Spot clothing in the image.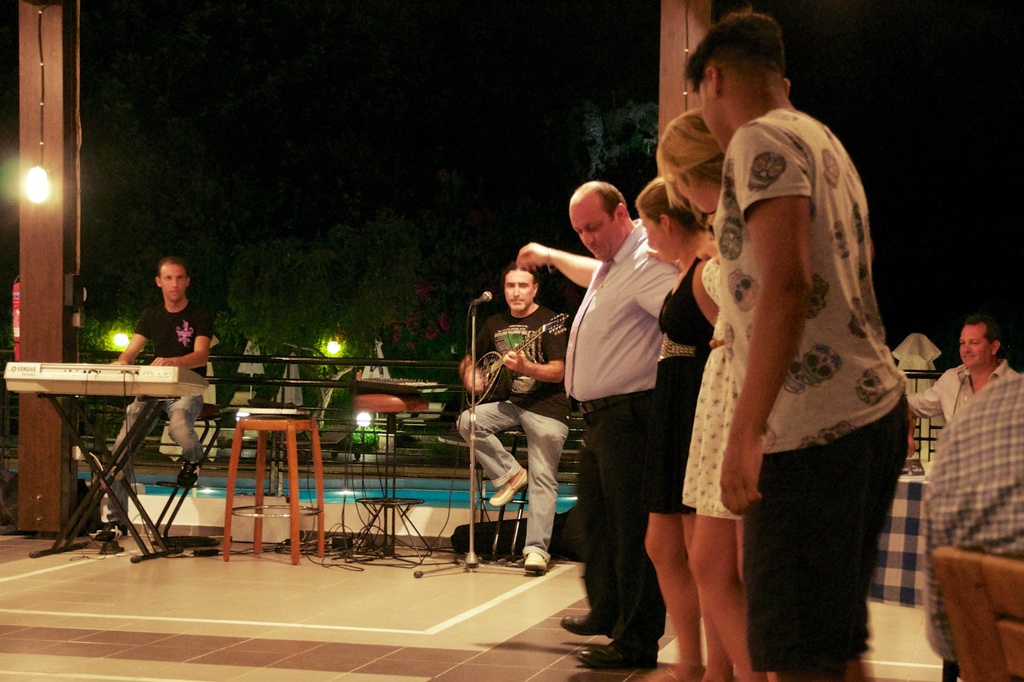
clothing found at region(676, 245, 748, 519).
